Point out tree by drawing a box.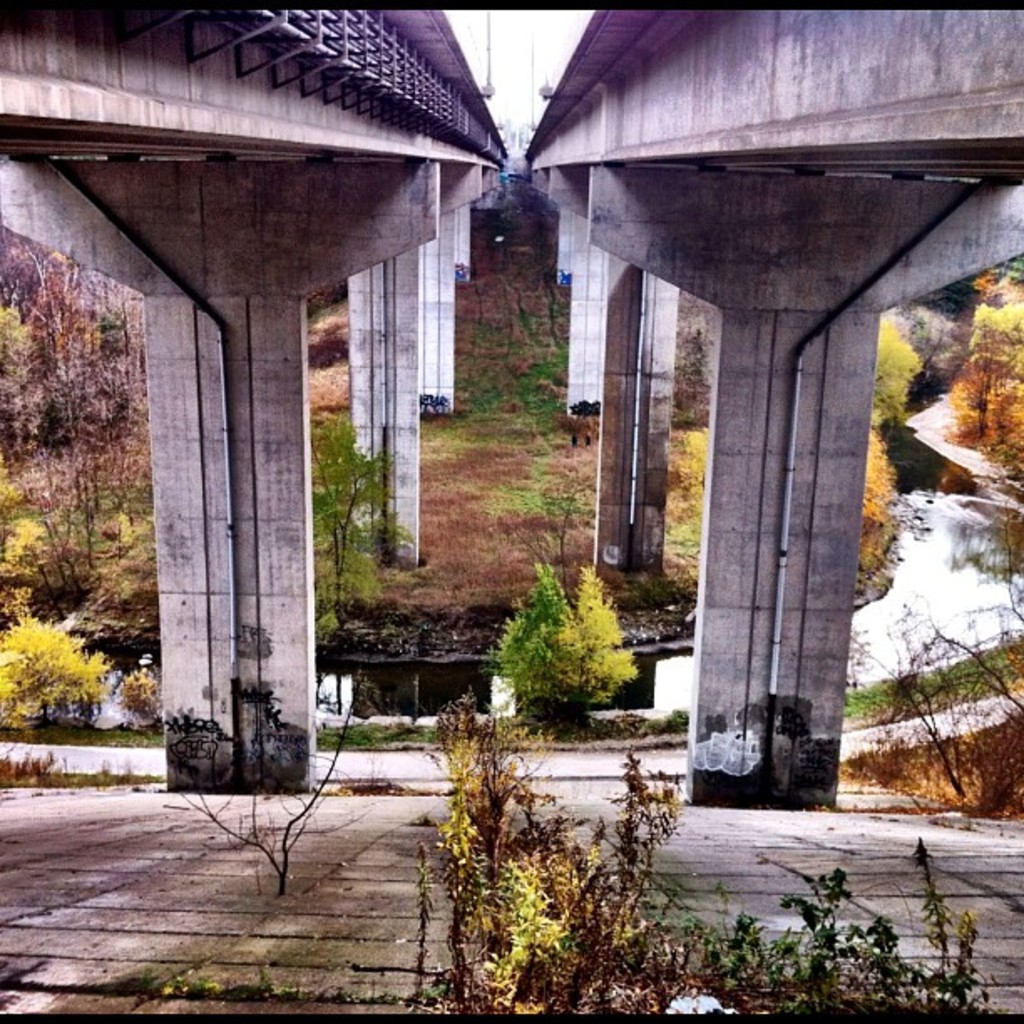
848, 607, 1022, 818.
